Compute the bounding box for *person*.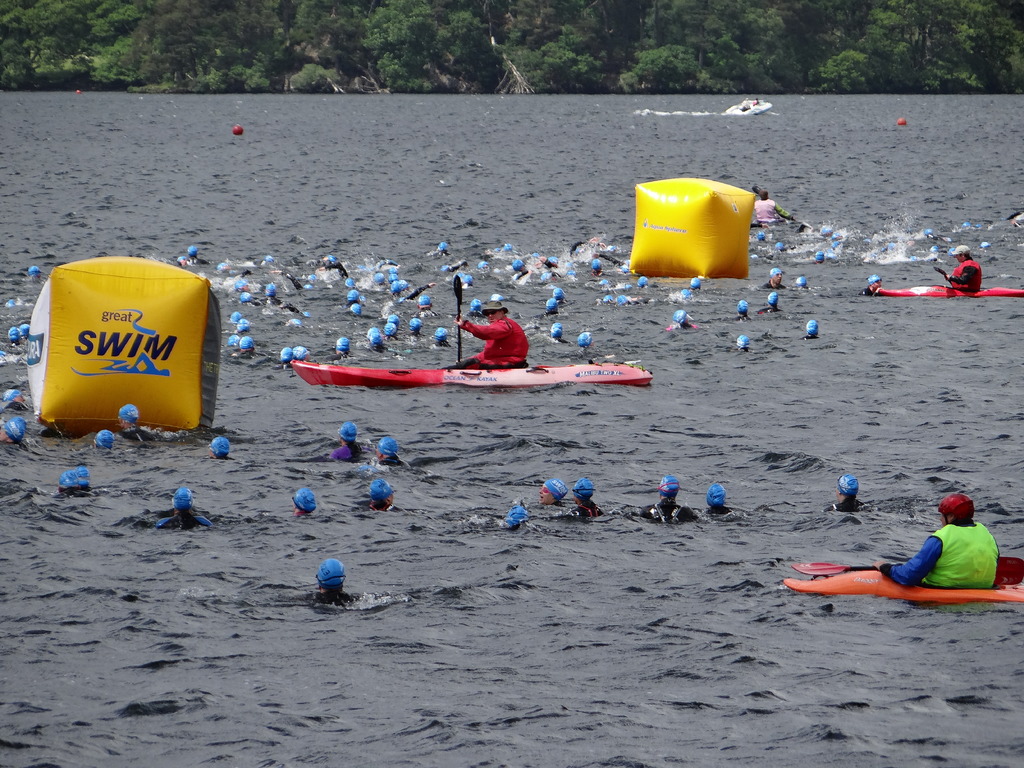
region(348, 284, 356, 303).
